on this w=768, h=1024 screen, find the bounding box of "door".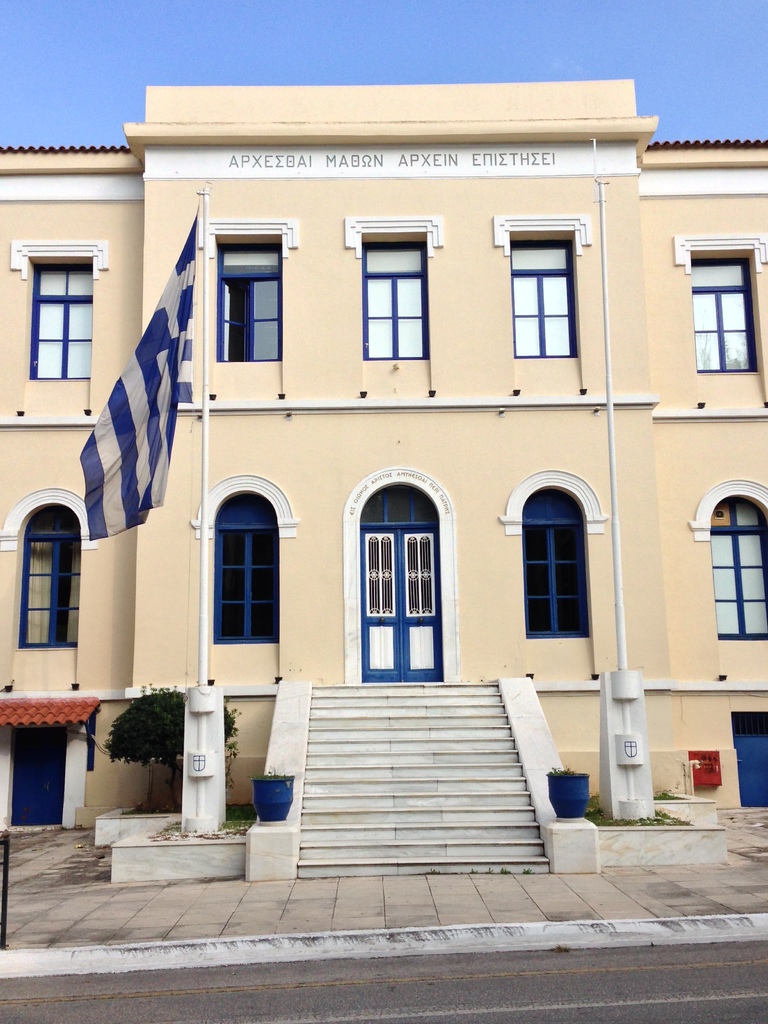
Bounding box: select_region(351, 469, 447, 707).
